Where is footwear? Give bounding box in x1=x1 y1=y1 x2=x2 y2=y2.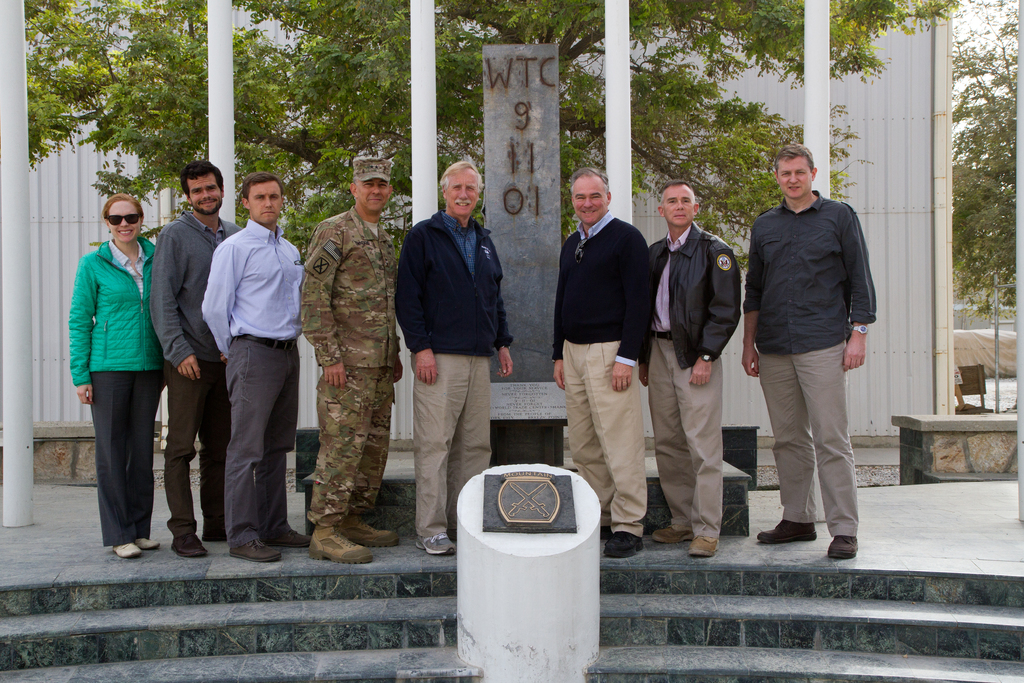
x1=607 y1=529 x2=646 y2=558.
